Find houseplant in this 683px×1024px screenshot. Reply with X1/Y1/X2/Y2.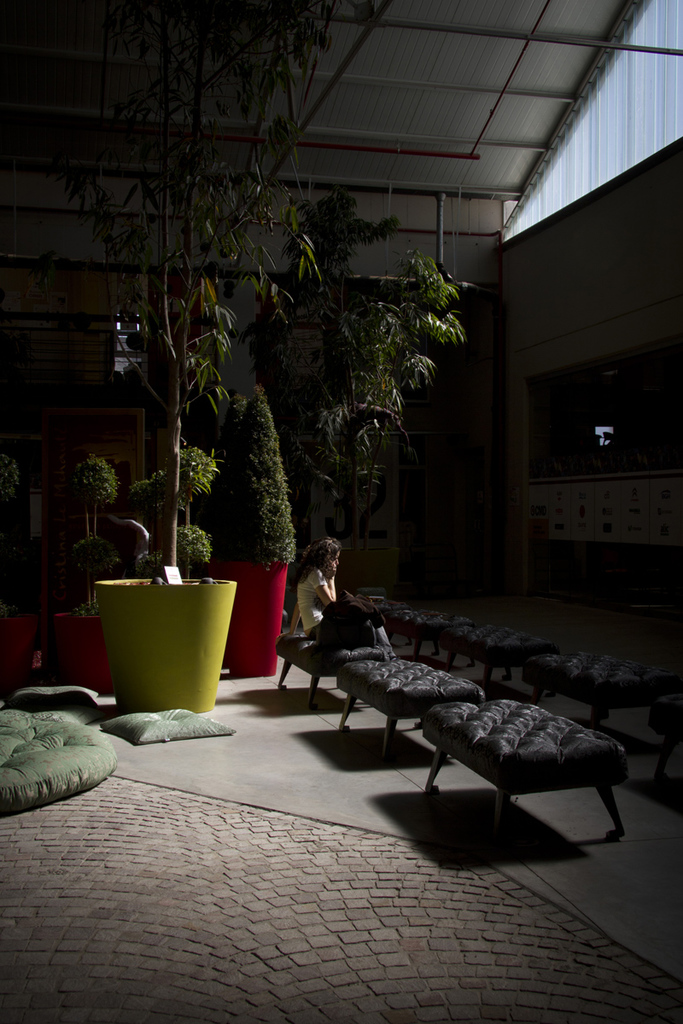
279/187/486/596.
